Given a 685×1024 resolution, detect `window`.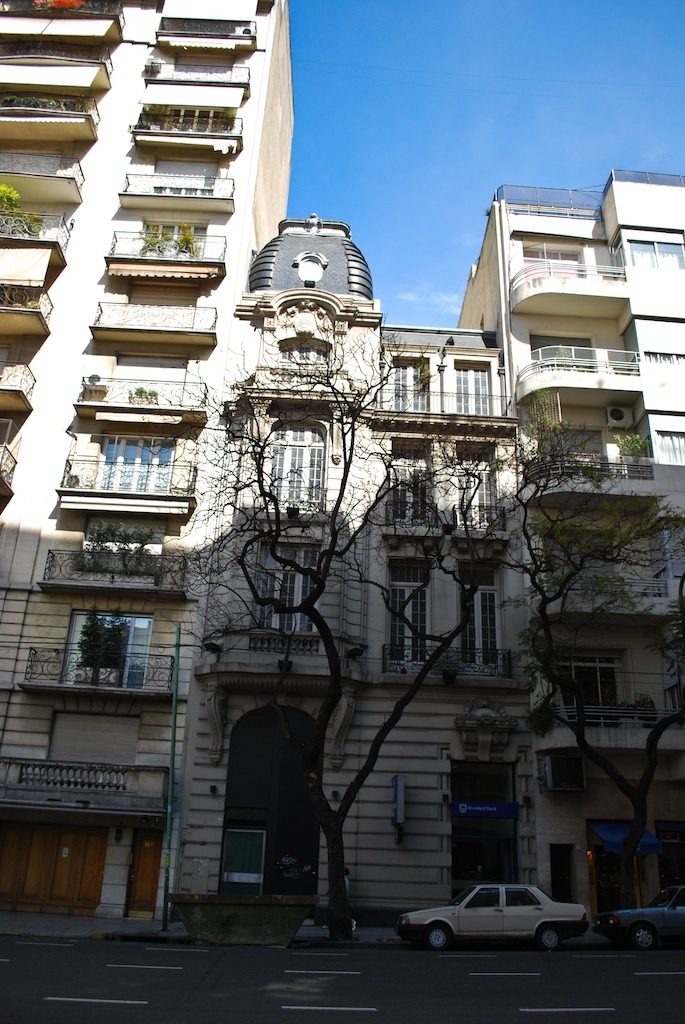
248:536:326:639.
